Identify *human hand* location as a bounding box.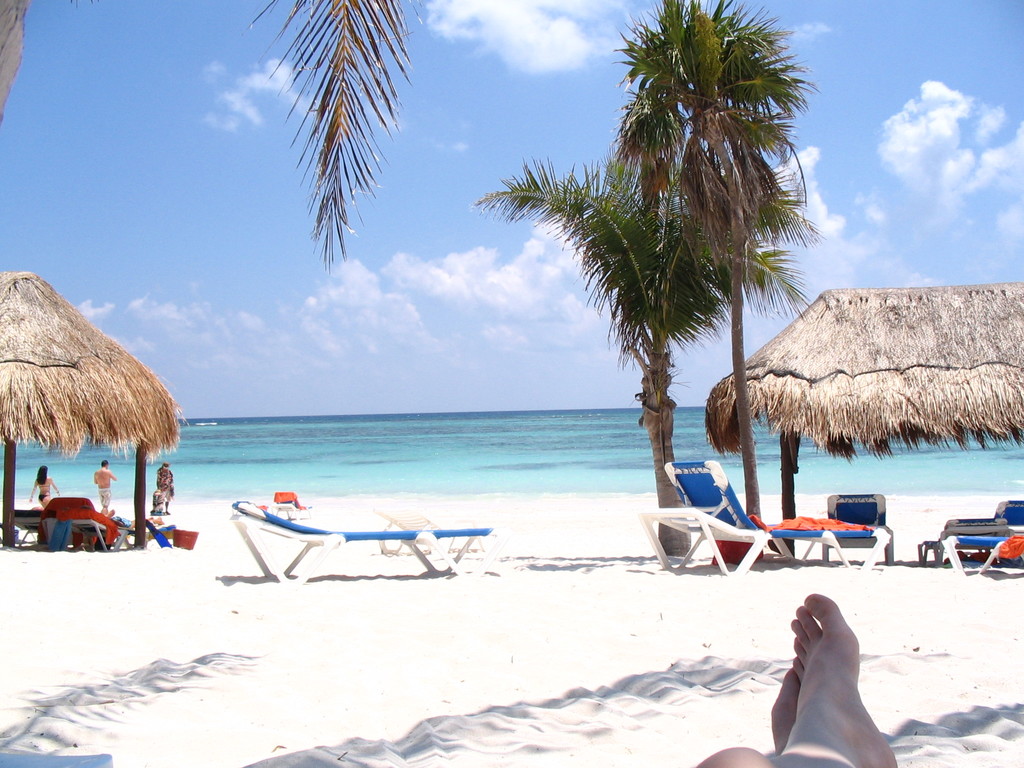
select_region(53, 485, 63, 496).
